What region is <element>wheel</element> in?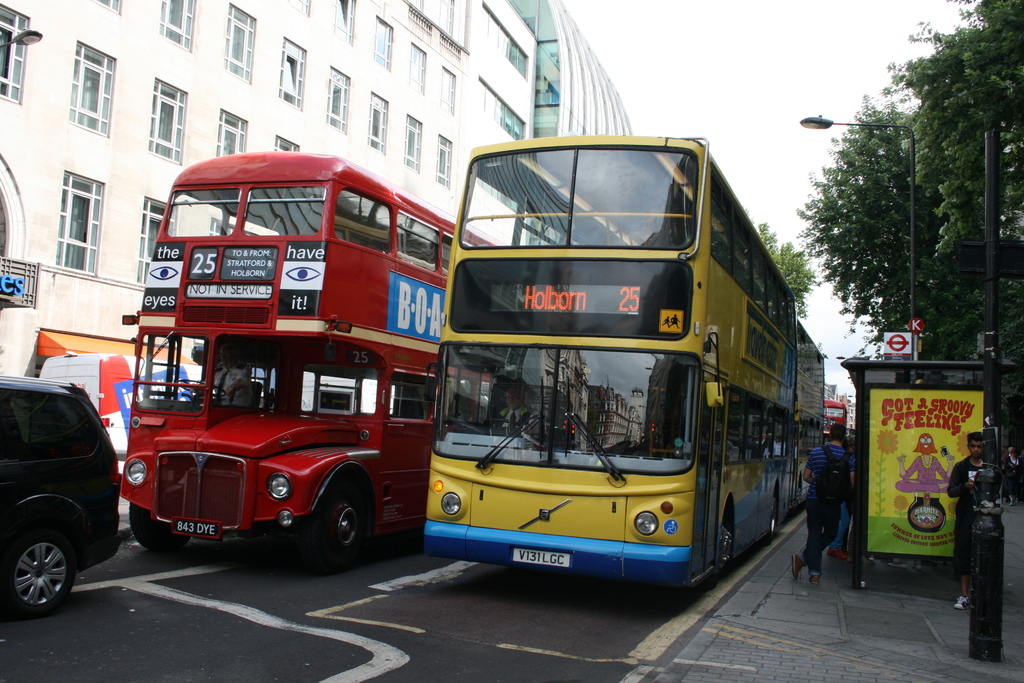
crop(129, 495, 196, 557).
